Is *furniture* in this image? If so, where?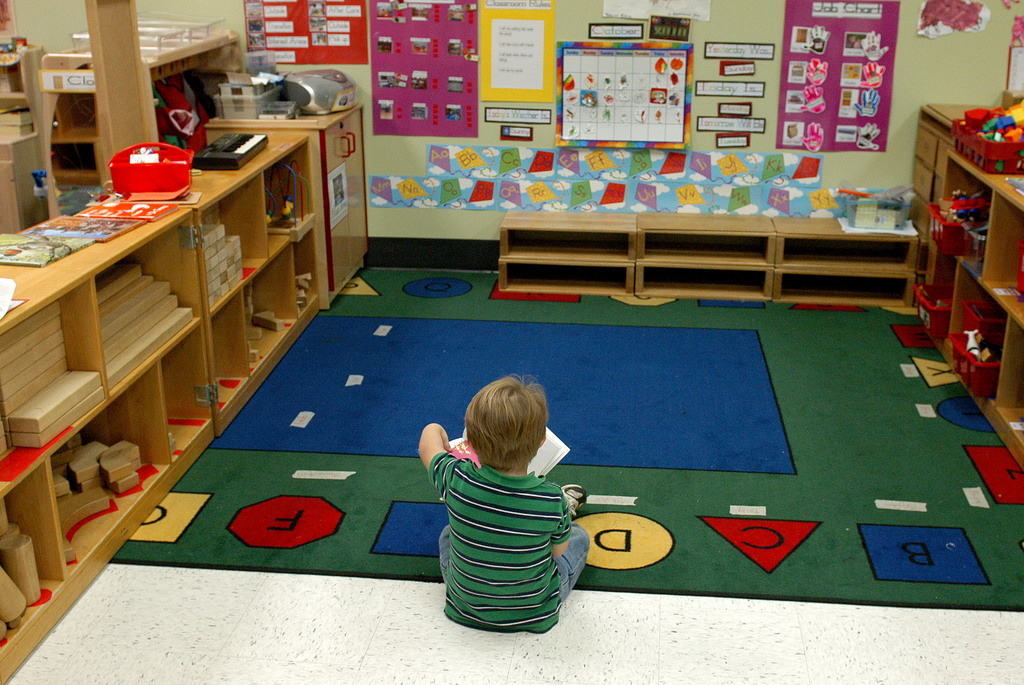
Yes, at [left=38, top=29, right=243, bottom=219].
